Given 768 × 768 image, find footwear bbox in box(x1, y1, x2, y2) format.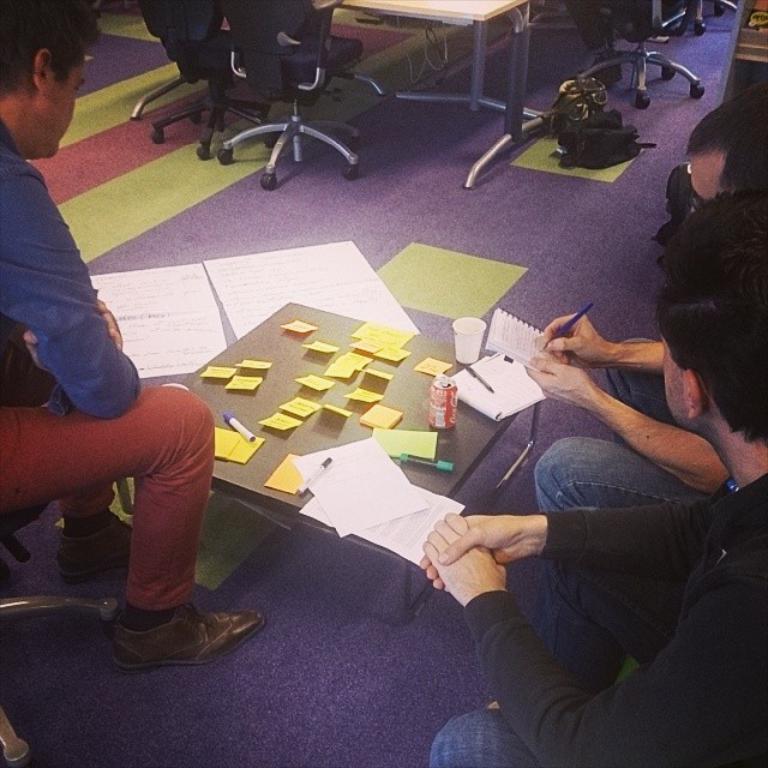
box(52, 509, 137, 586).
